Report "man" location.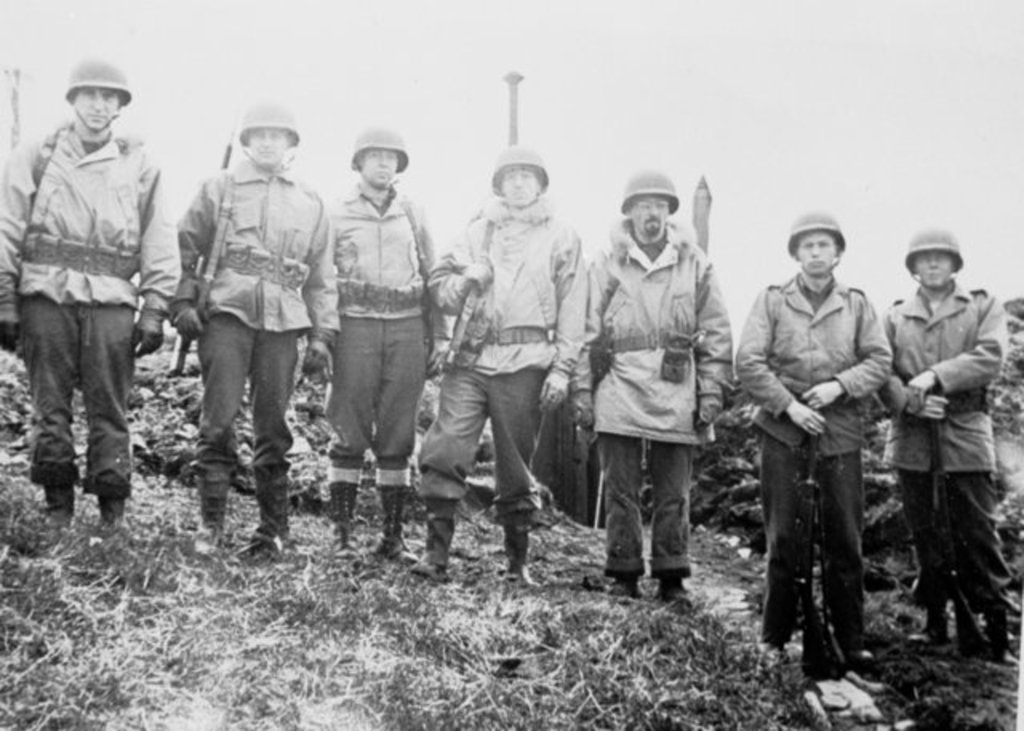
Report: 170, 101, 341, 549.
